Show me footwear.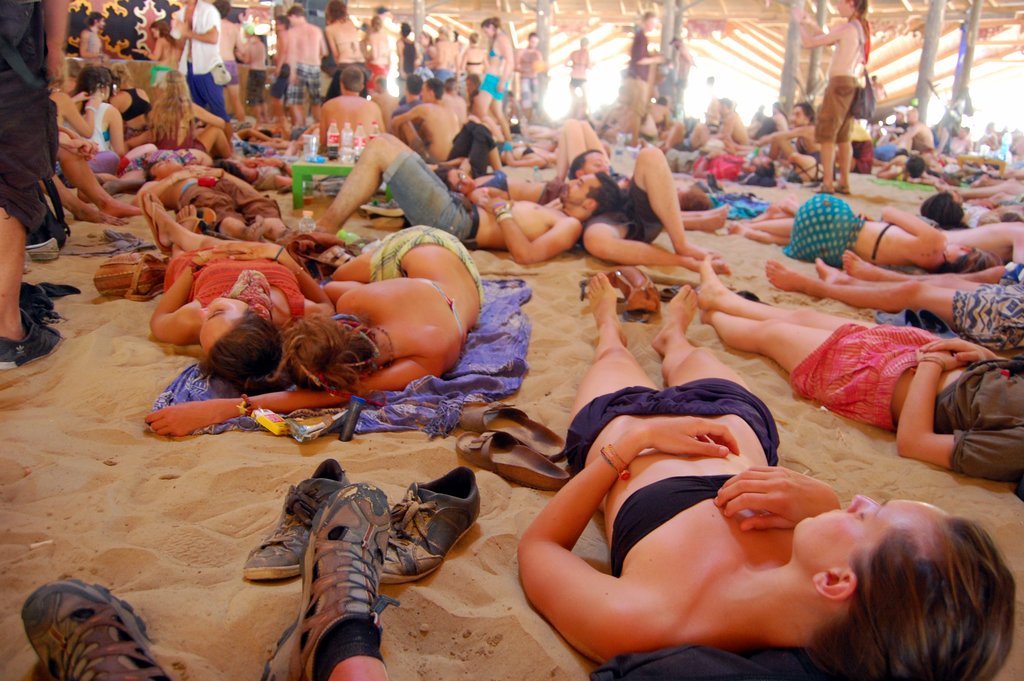
footwear is here: 815/183/837/196.
